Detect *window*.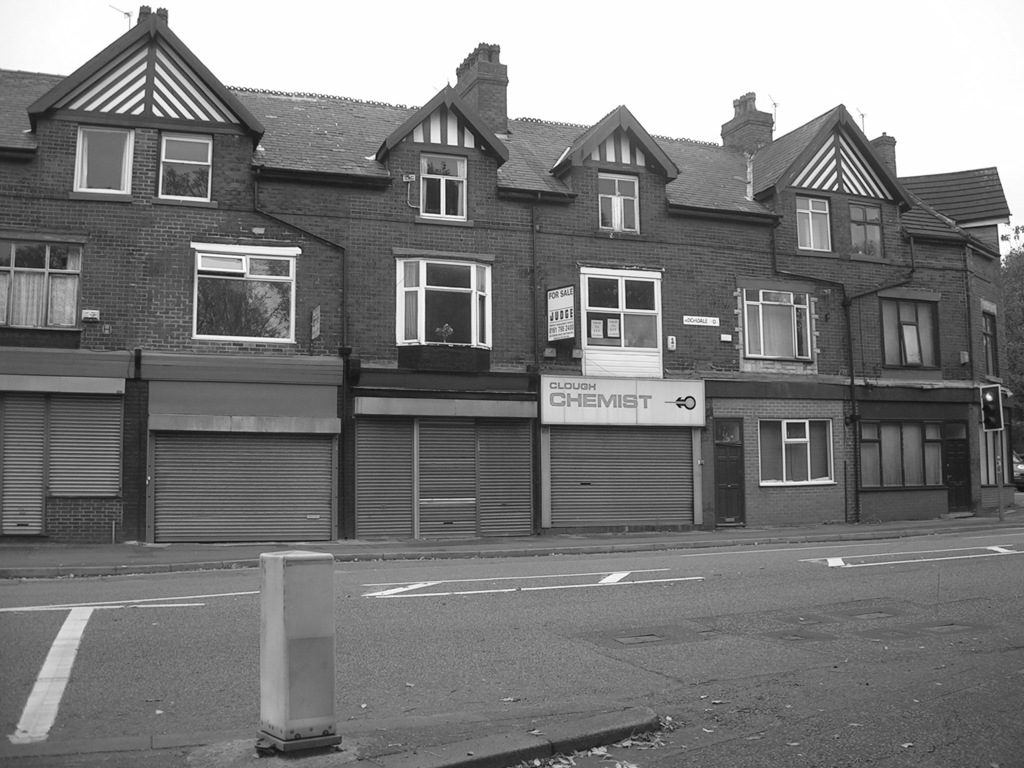
Detected at 579:157:657:235.
